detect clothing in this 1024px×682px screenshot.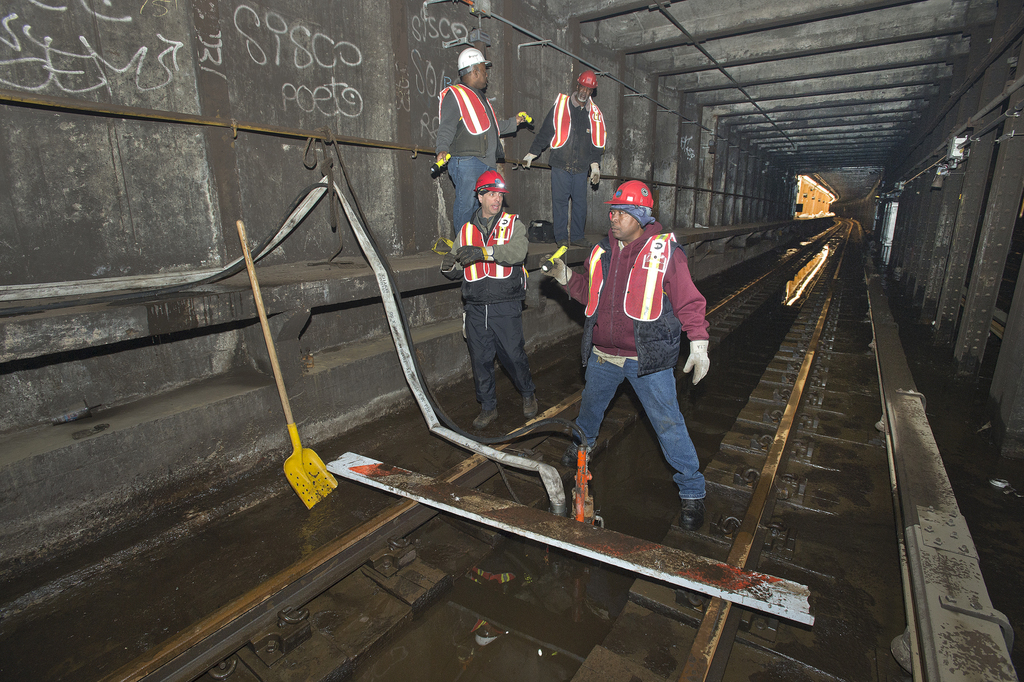
Detection: rect(428, 78, 513, 238).
